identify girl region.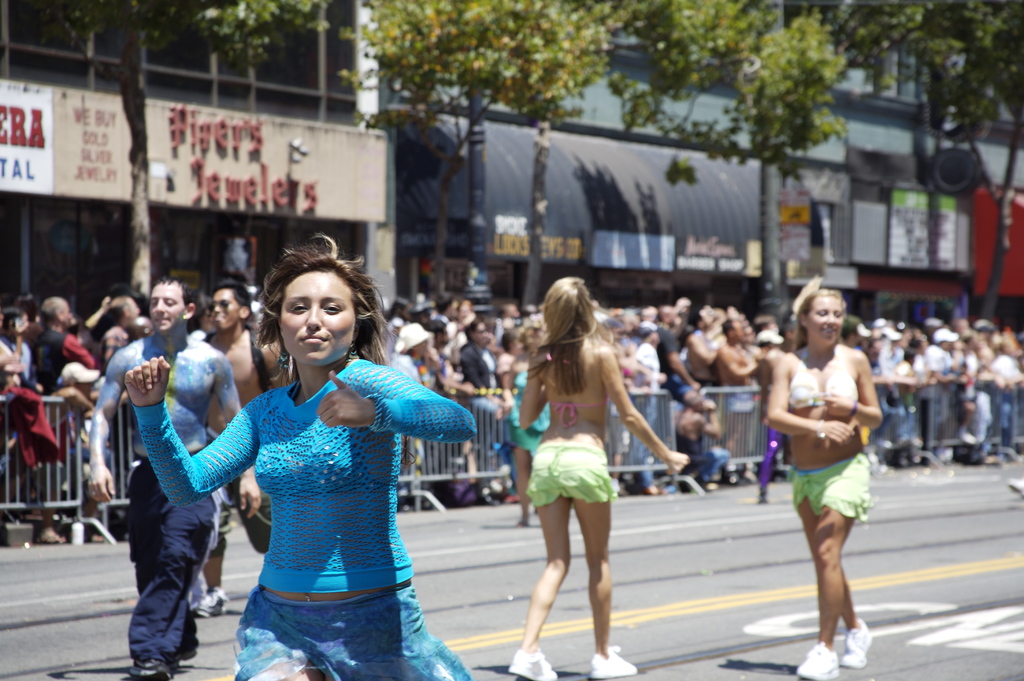
Region: l=125, t=229, r=478, b=680.
